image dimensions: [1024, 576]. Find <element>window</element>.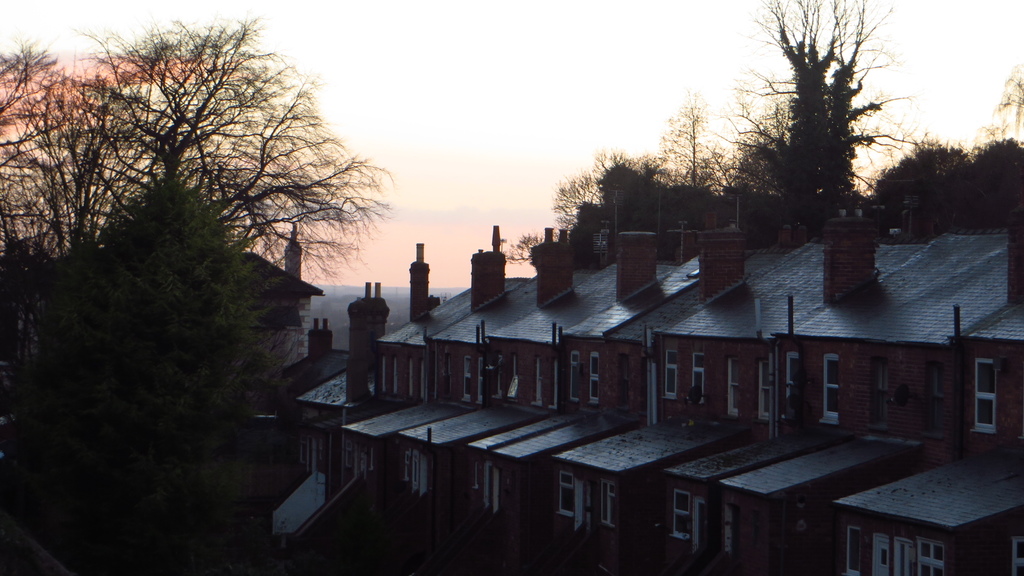
crop(568, 352, 598, 397).
